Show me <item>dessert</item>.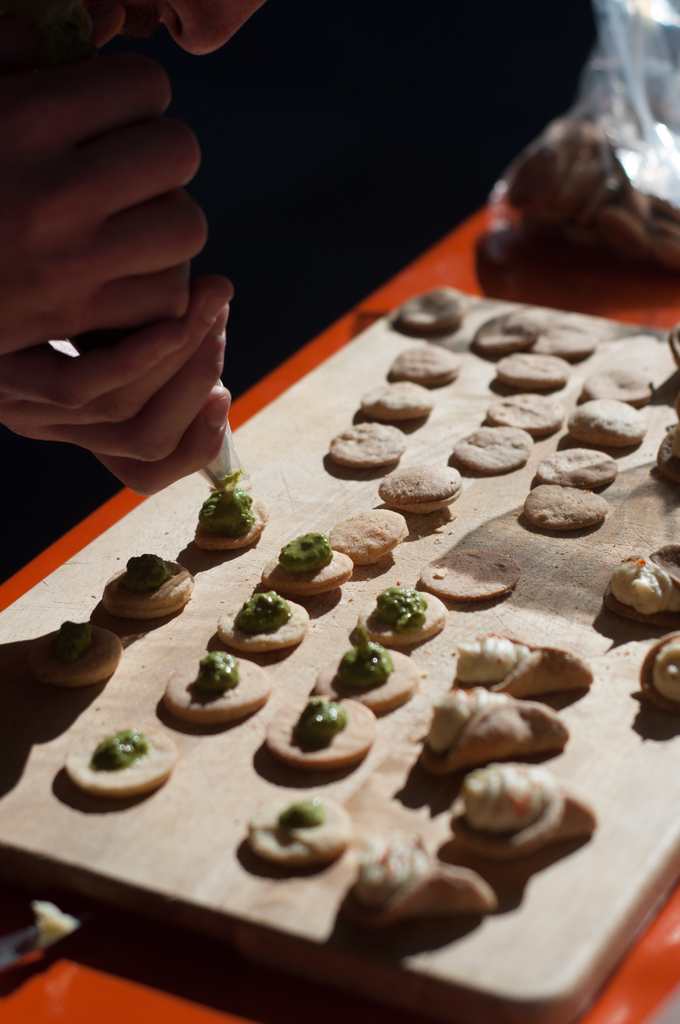
<item>dessert</item> is here: 457, 424, 530, 474.
